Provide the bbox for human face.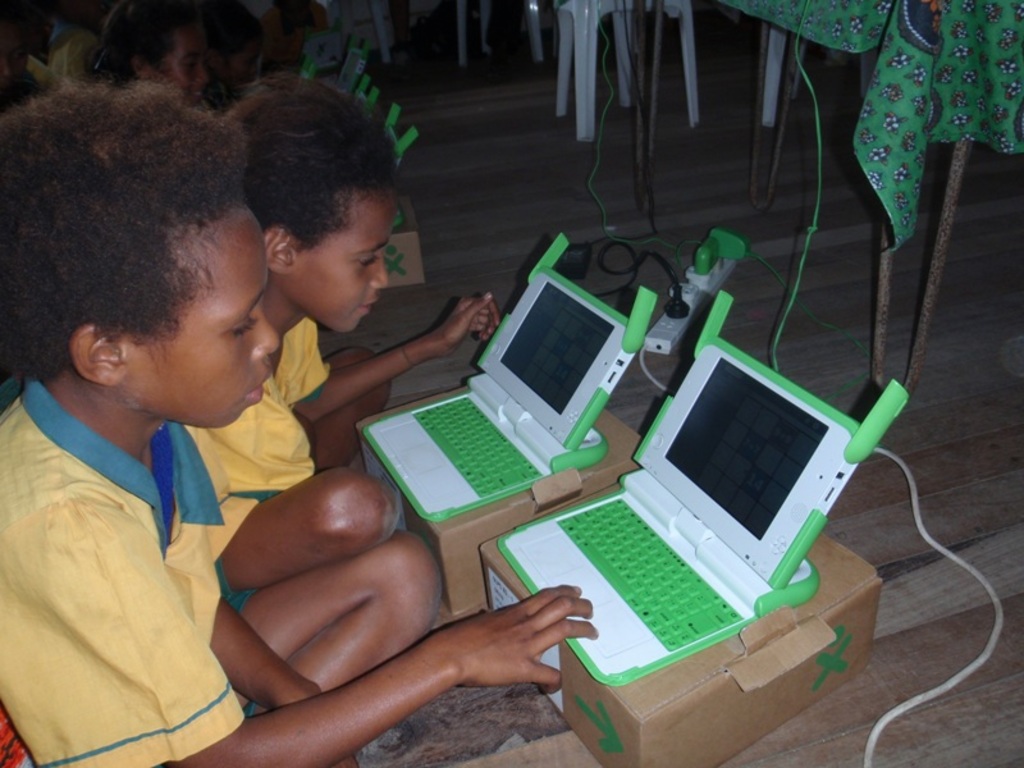
[x1=296, y1=188, x2=388, y2=333].
